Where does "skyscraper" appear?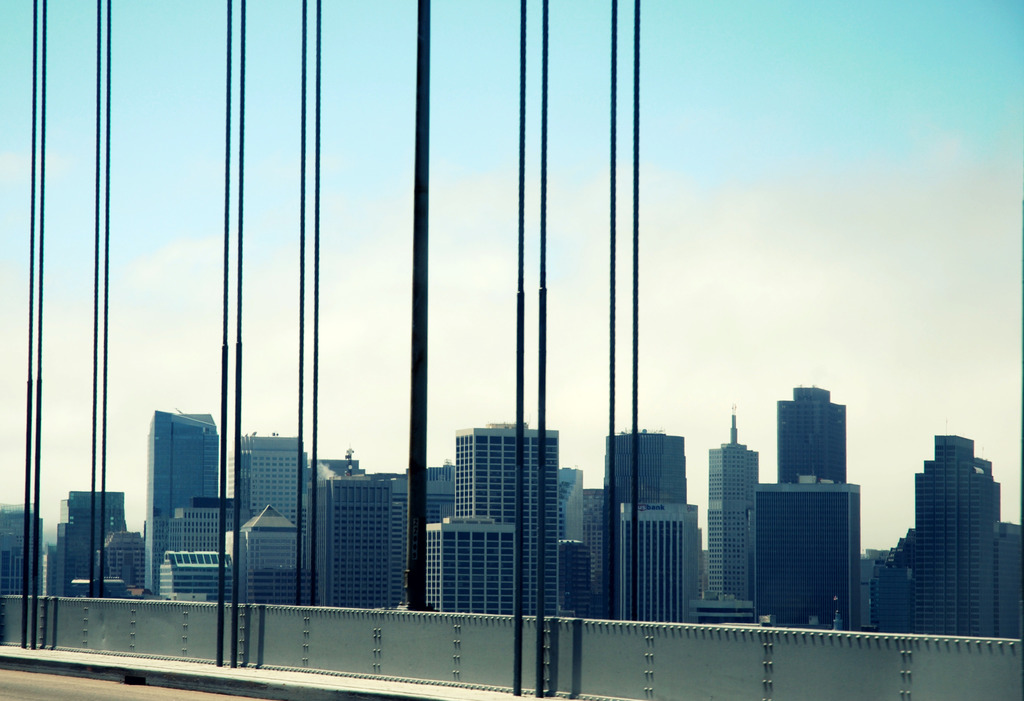
Appears at Rect(552, 468, 582, 538).
